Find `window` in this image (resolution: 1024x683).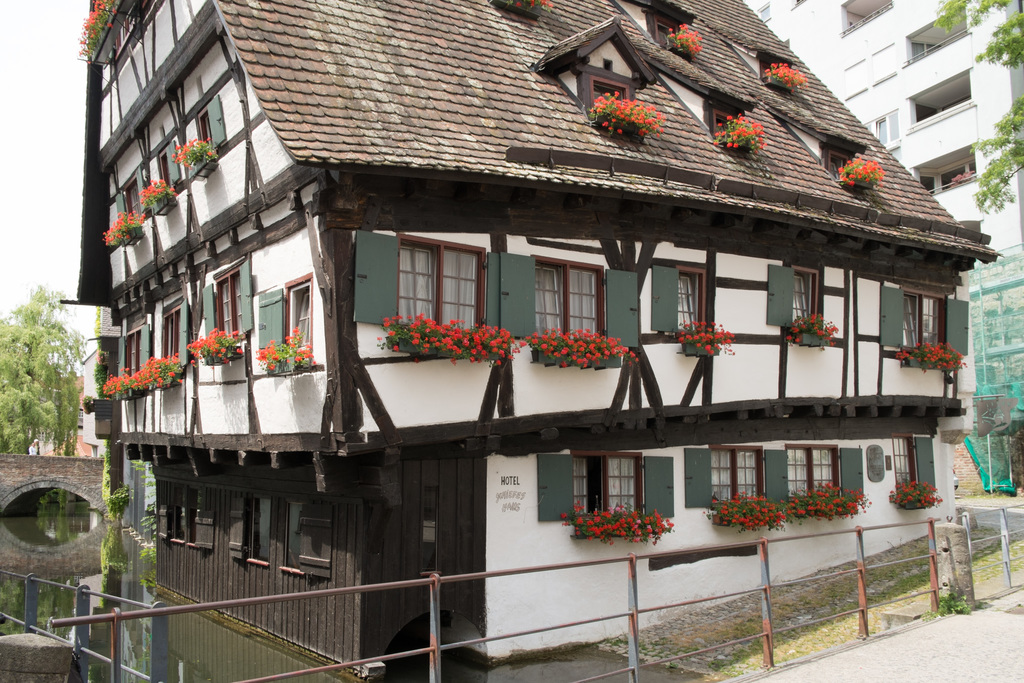
291/506/333/580.
